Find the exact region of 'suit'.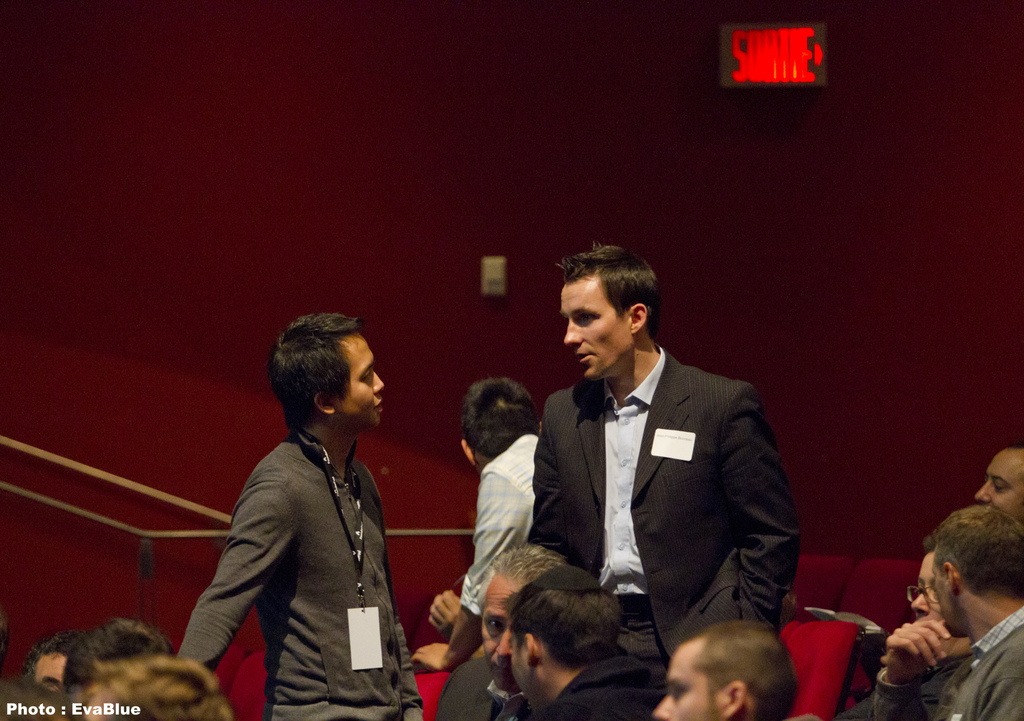
Exact region: pyautogui.locateOnScreen(436, 658, 531, 720).
